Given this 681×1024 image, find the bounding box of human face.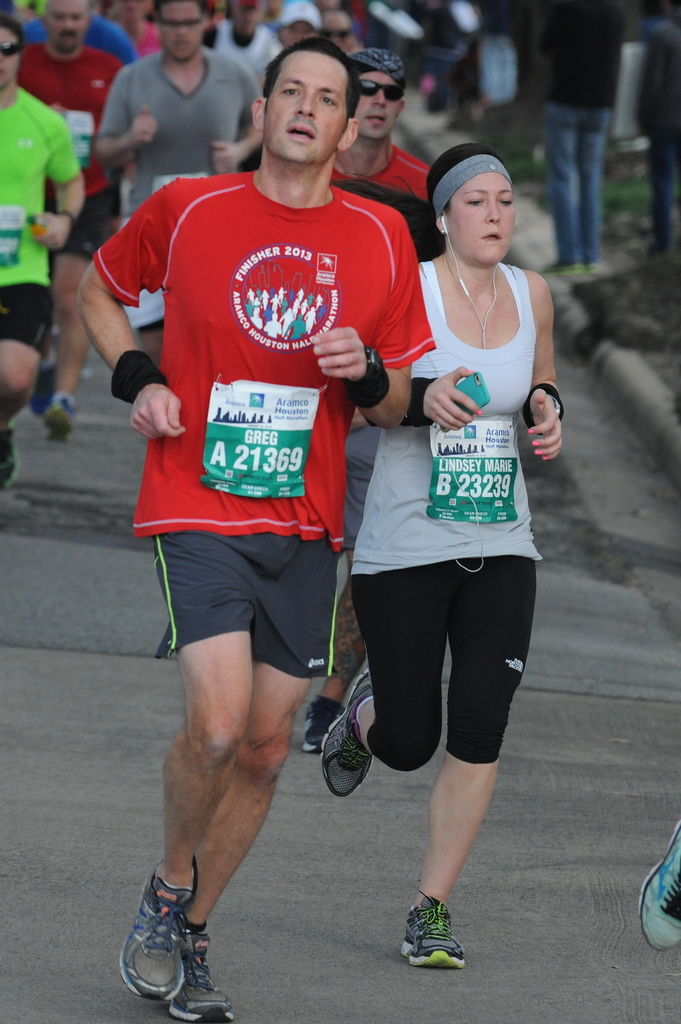
<box>351,75,401,134</box>.
